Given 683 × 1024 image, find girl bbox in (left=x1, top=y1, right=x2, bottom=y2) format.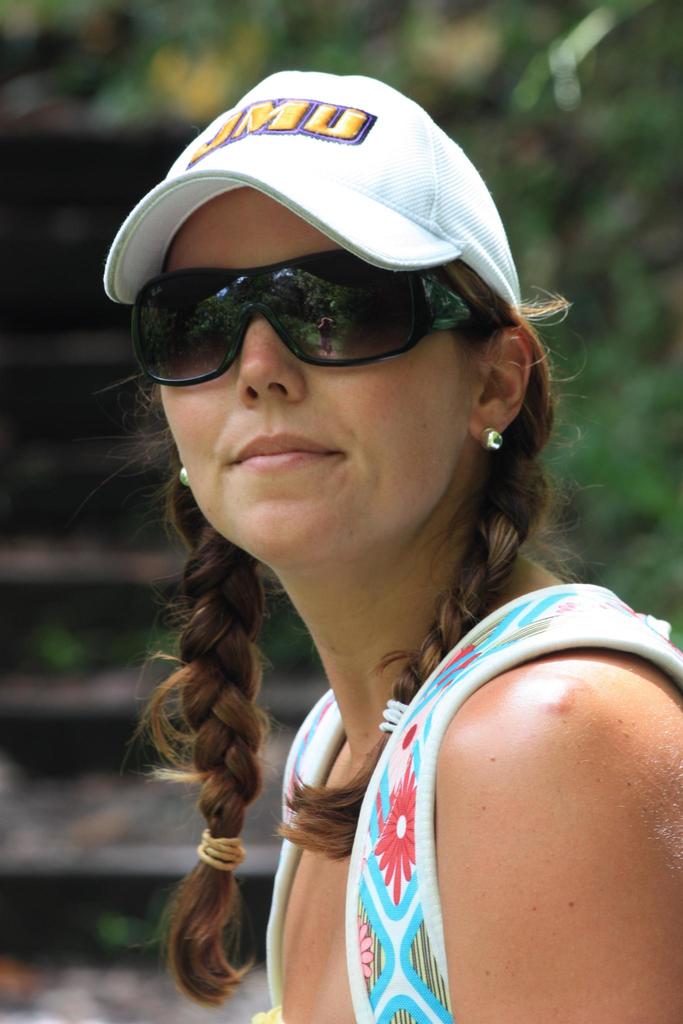
(left=106, top=65, right=675, bottom=1023).
